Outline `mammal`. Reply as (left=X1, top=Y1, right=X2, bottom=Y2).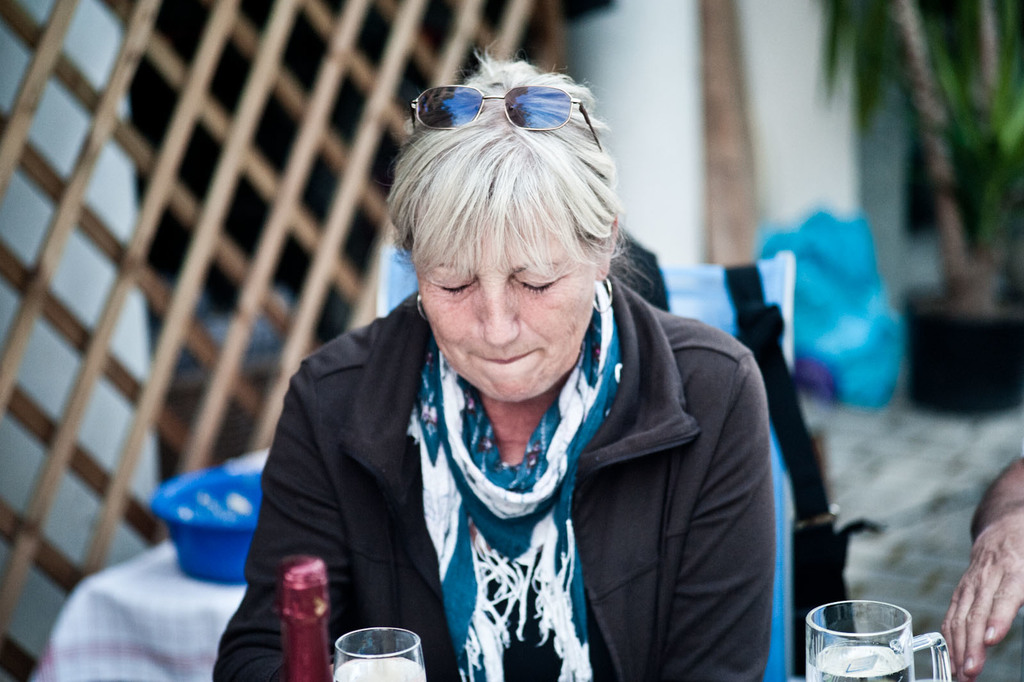
(left=193, top=101, right=858, bottom=681).
